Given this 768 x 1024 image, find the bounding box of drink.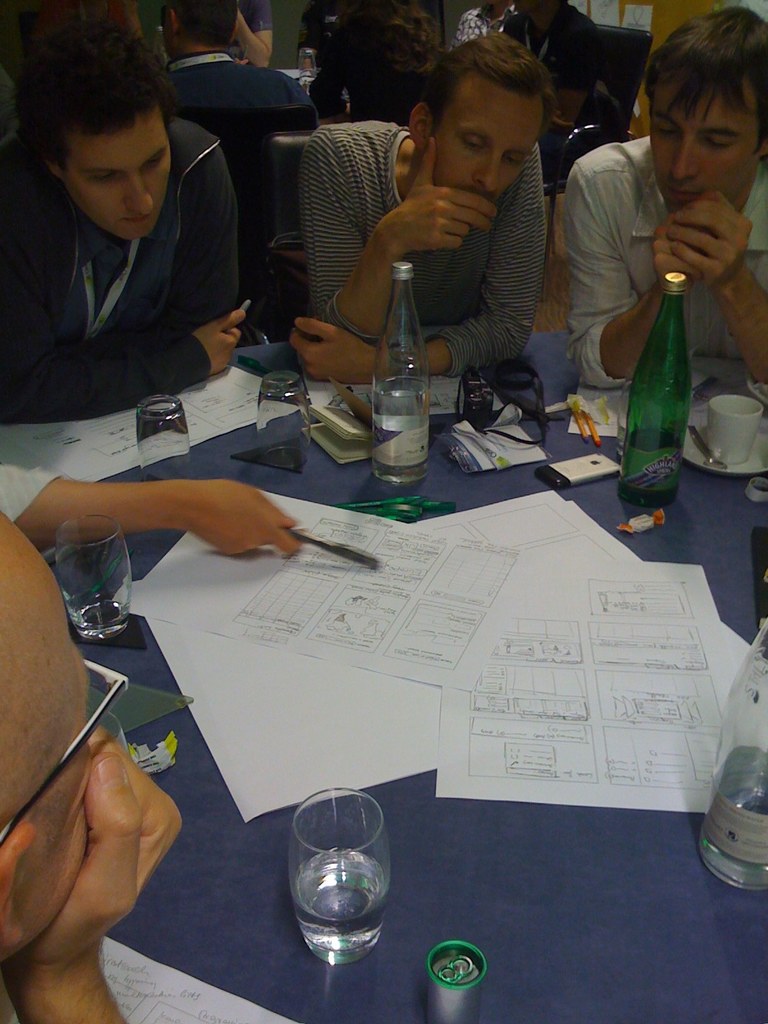
x1=291, y1=851, x2=394, y2=967.
